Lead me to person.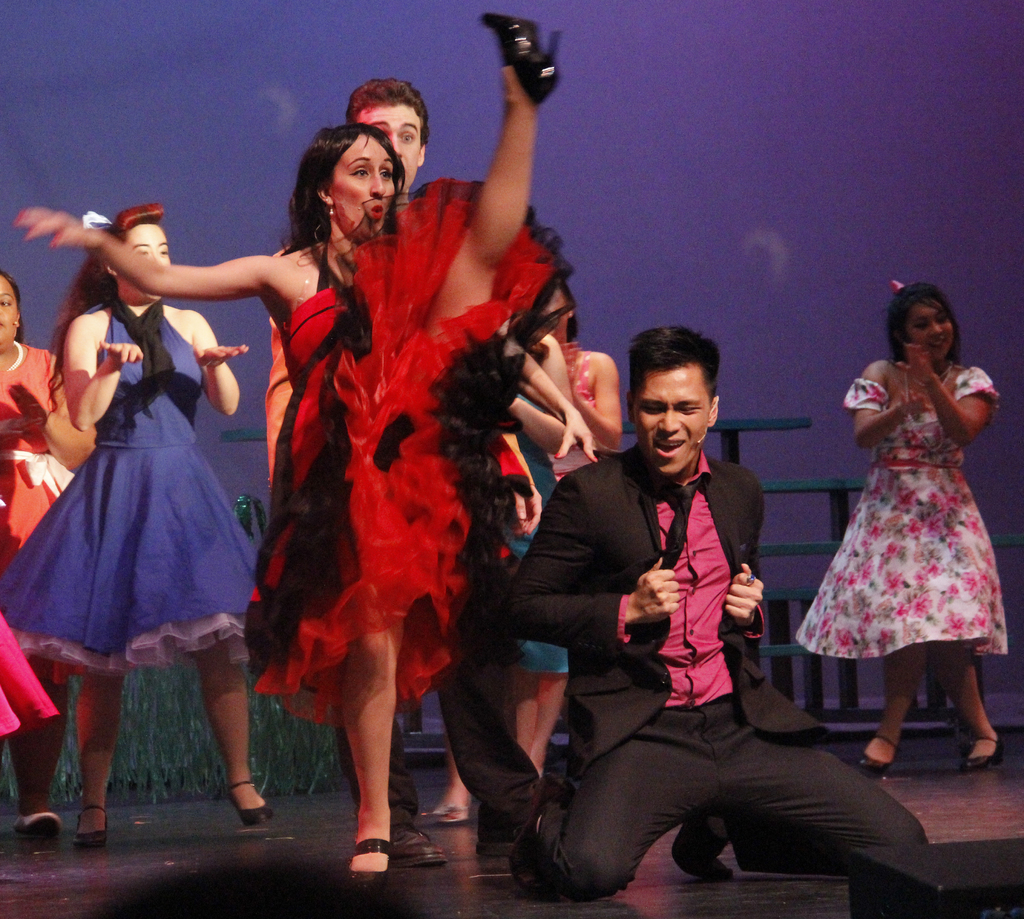
Lead to box(20, 6, 569, 893).
